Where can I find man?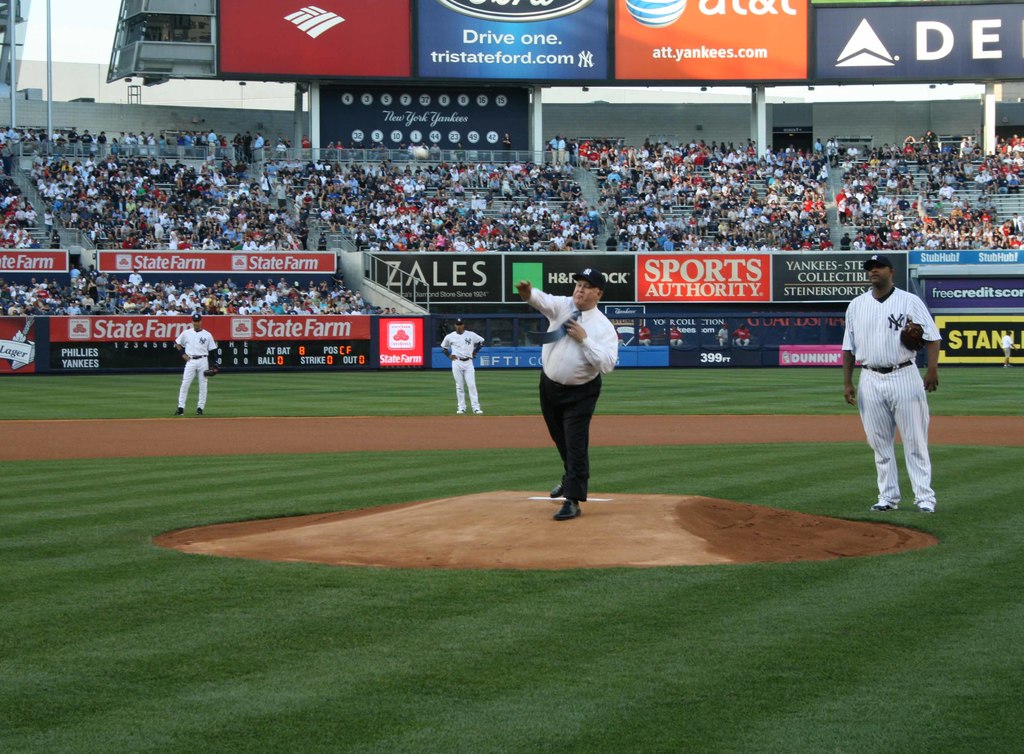
You can find it at 177, 307, 213, 412.
